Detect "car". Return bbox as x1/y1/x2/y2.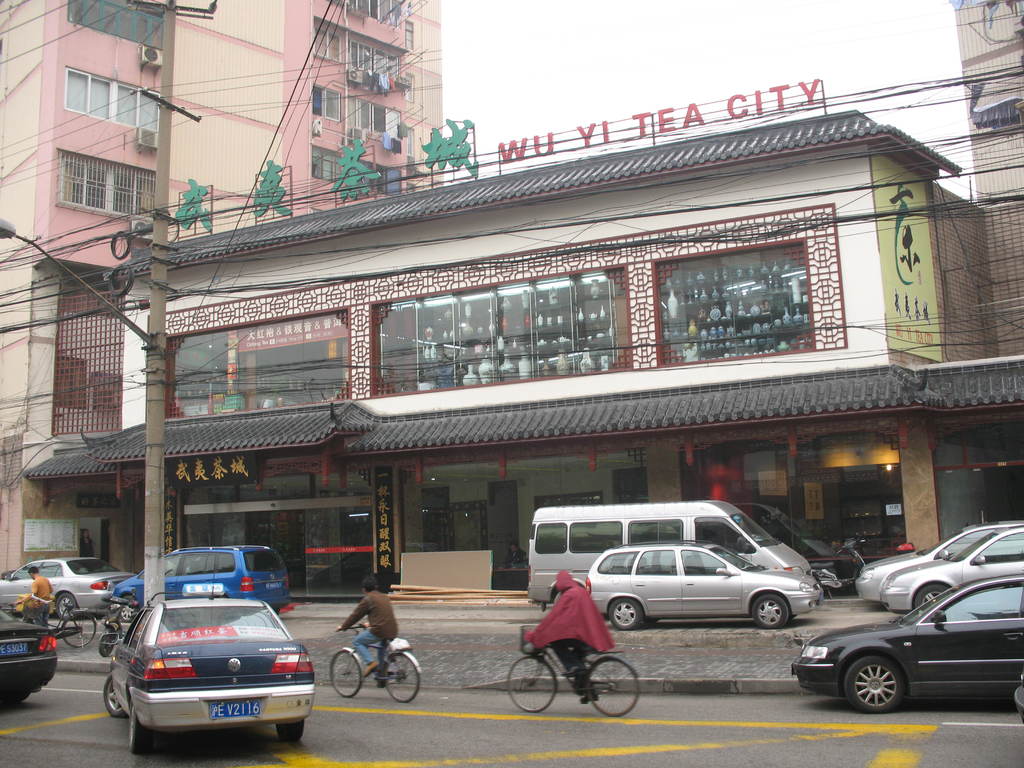
586/541/825/628.
